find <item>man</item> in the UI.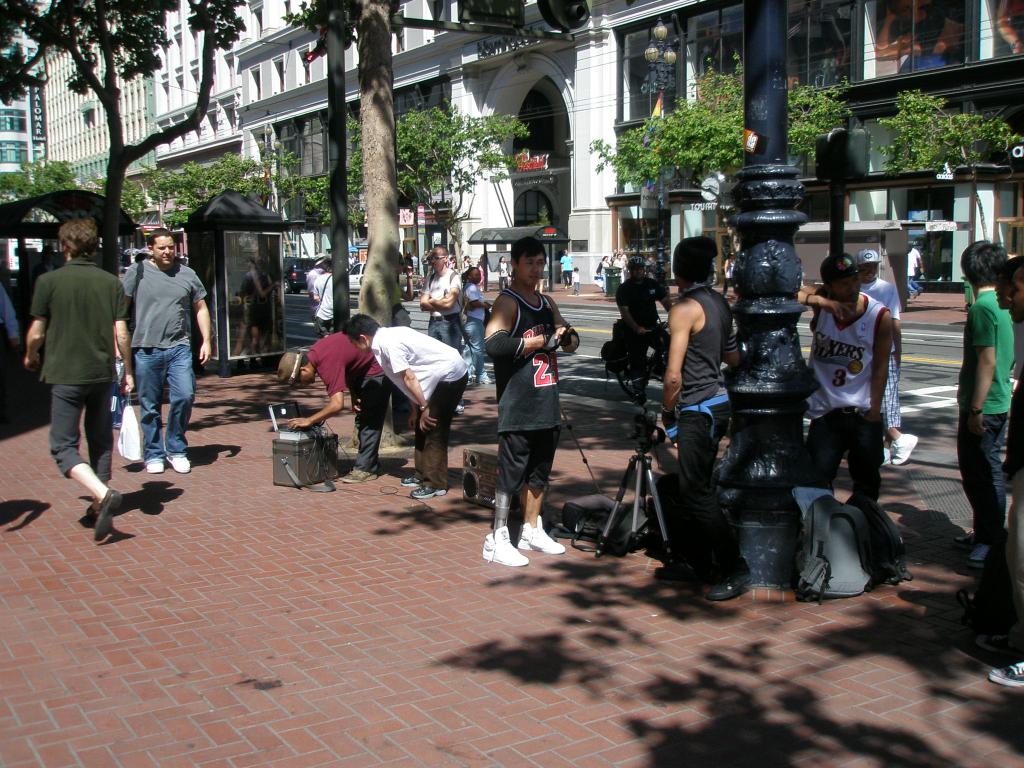
UI element at bbox=(659, 241, 752, 600).
